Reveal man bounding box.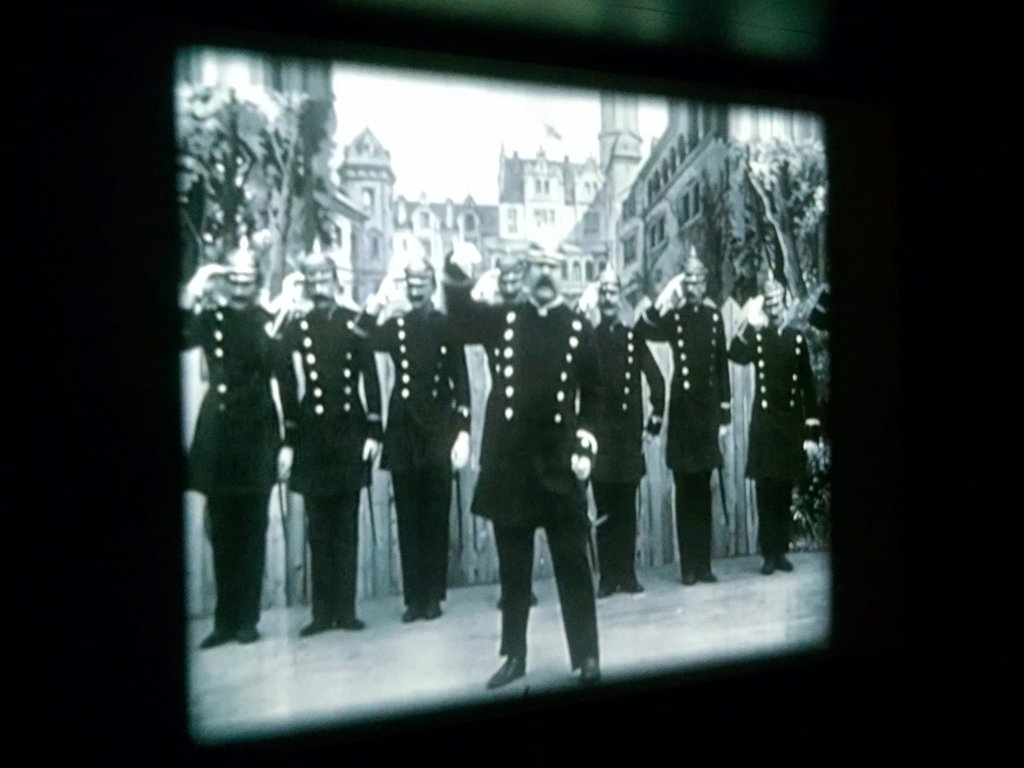
Revealed: l=350, t=257, r=472, b=624.
